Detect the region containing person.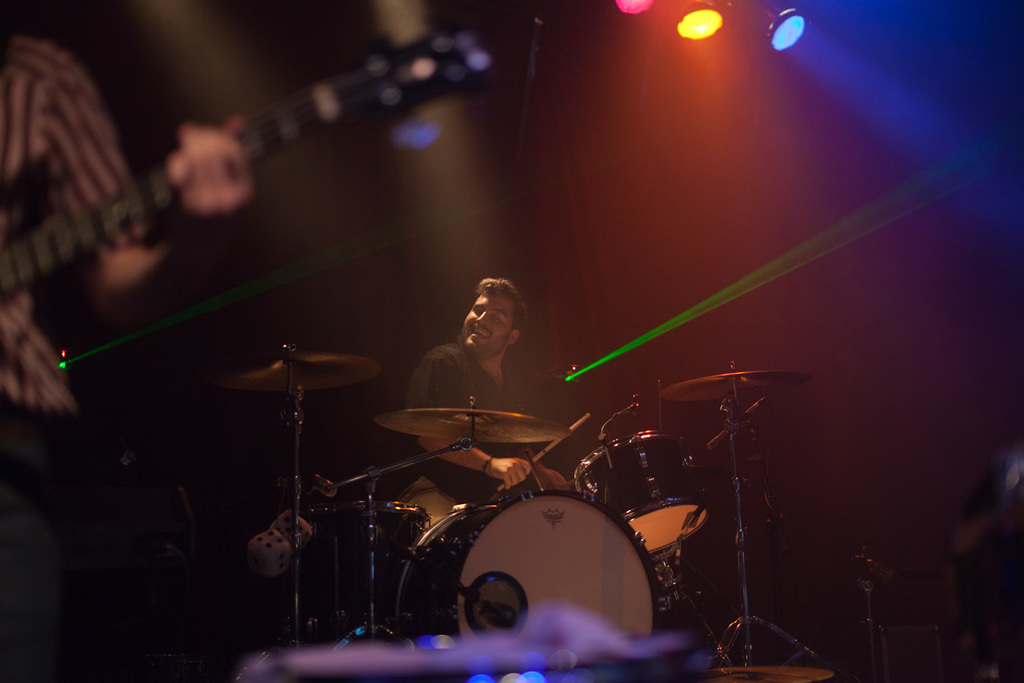
x1=415, y1=283, x2=578, y2=502.
